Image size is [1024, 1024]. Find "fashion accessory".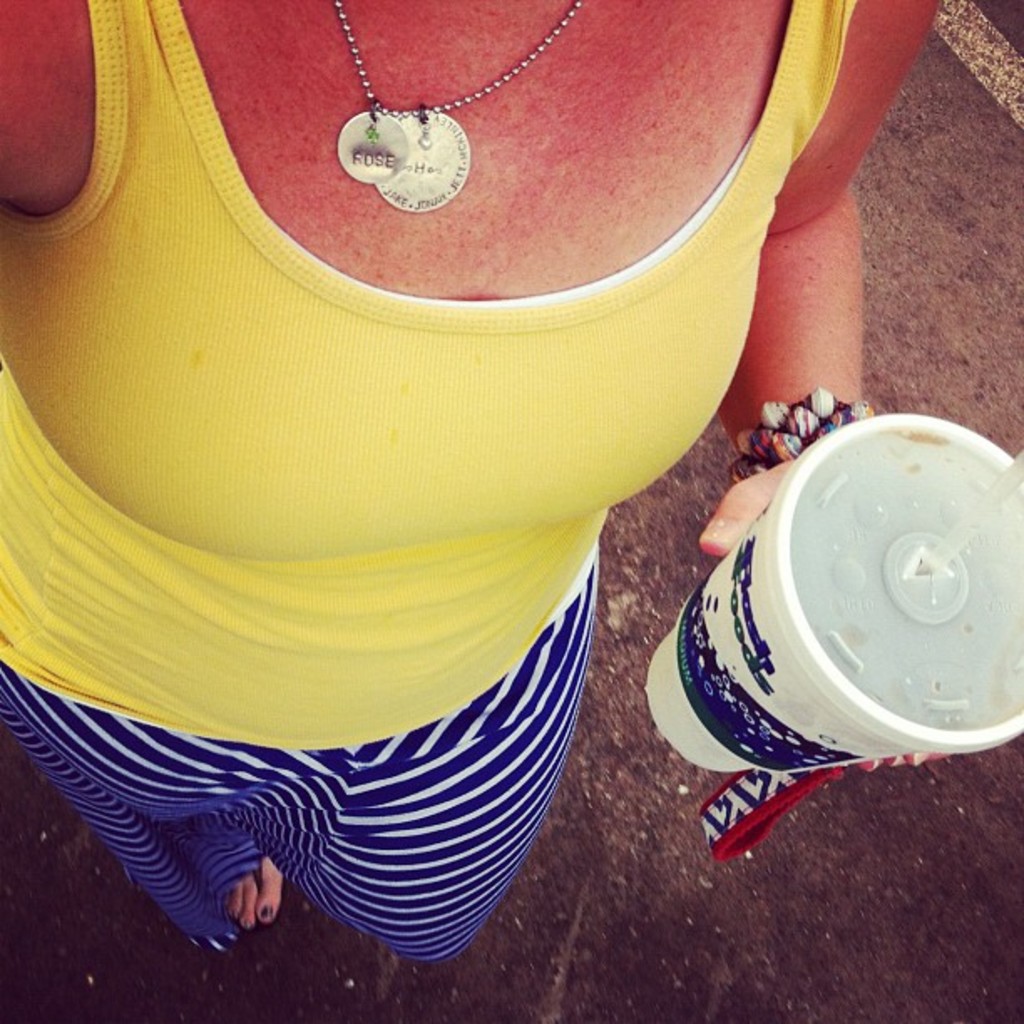
x1=264, y1=909, x2=271, y2=917.
